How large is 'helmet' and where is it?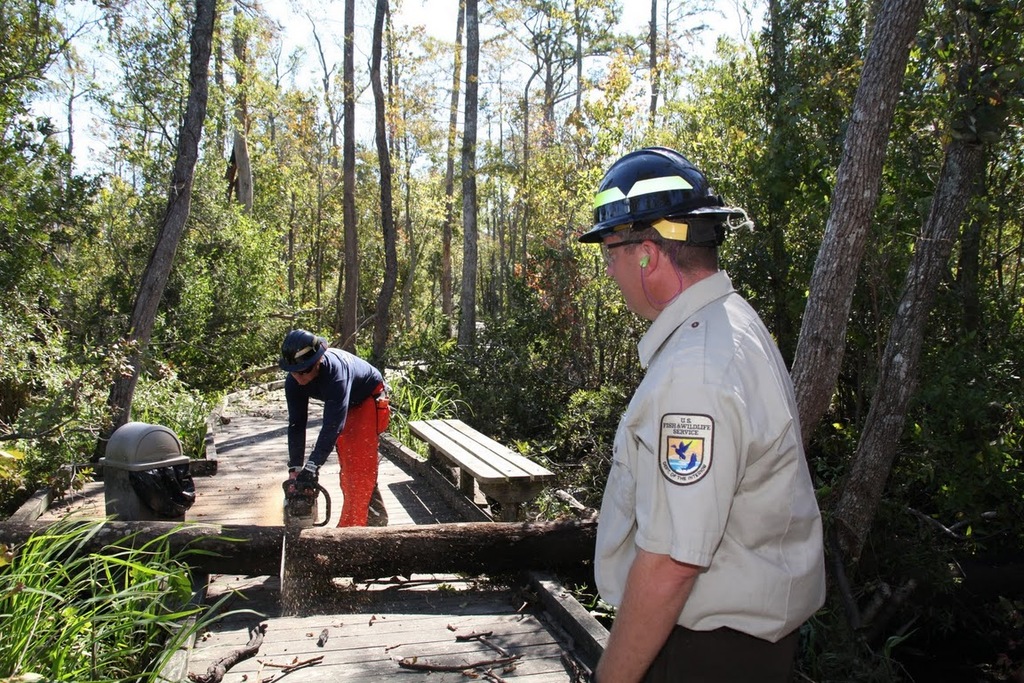
Bounding box: rect(569, 149, 756, 241).
